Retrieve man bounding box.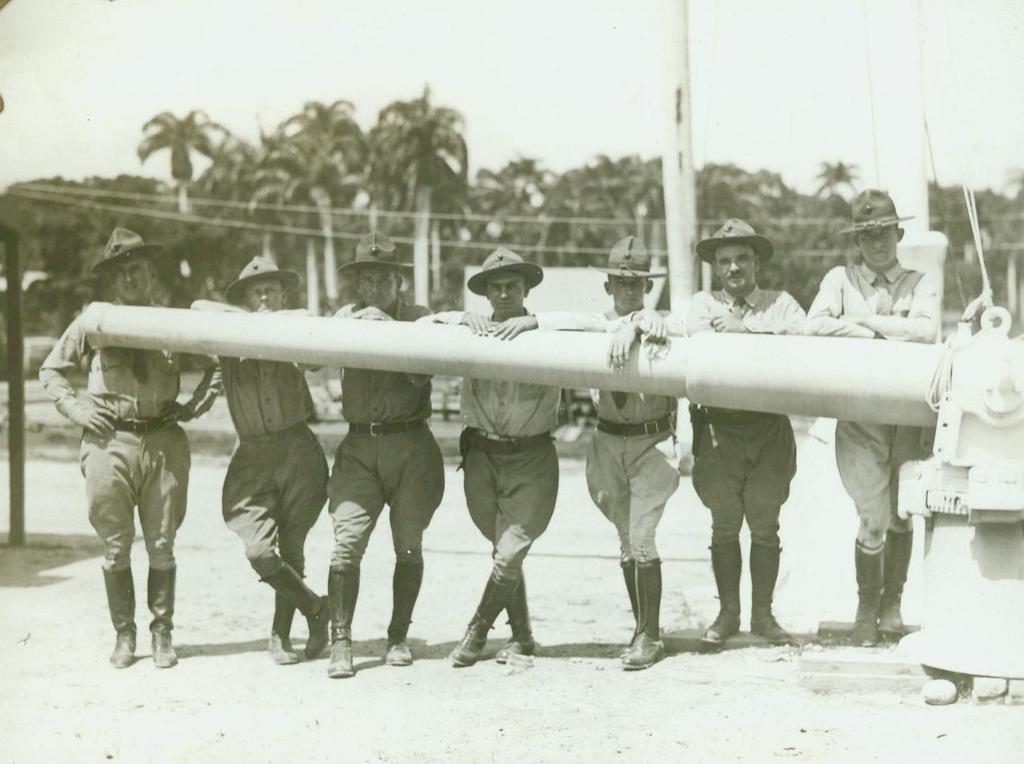
Bounding box: bbox=(64, 253, 210, 693).
